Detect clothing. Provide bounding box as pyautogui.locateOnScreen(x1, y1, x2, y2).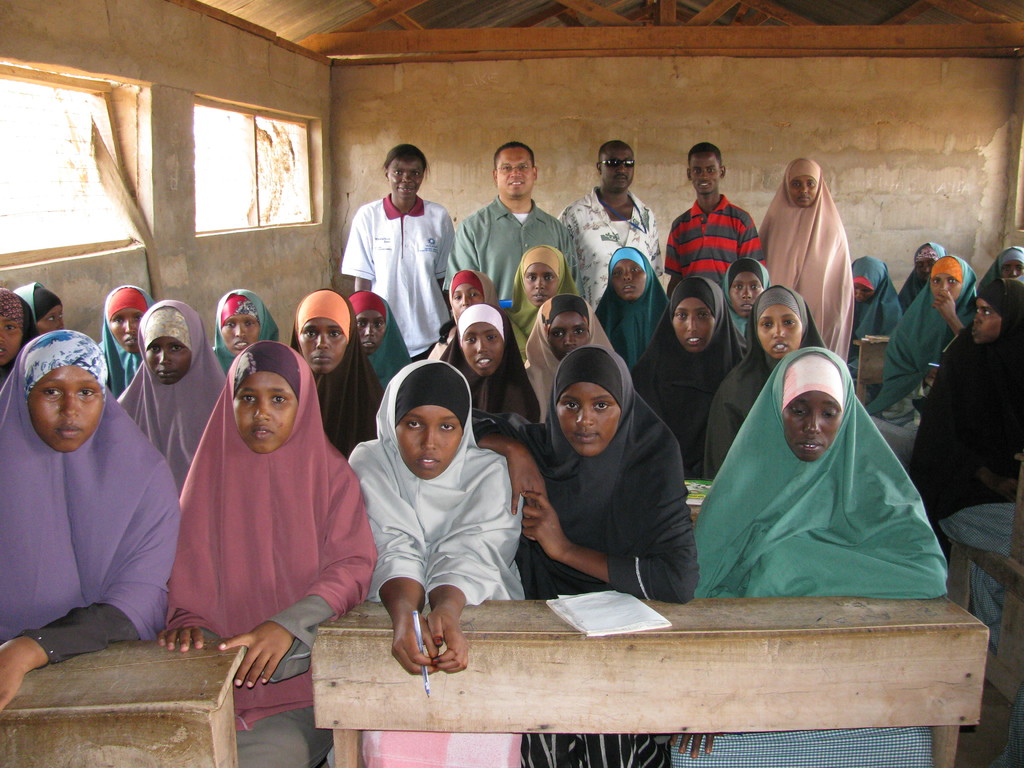
pyautogui.locateOnScreen(470, 348, 692, 604).
